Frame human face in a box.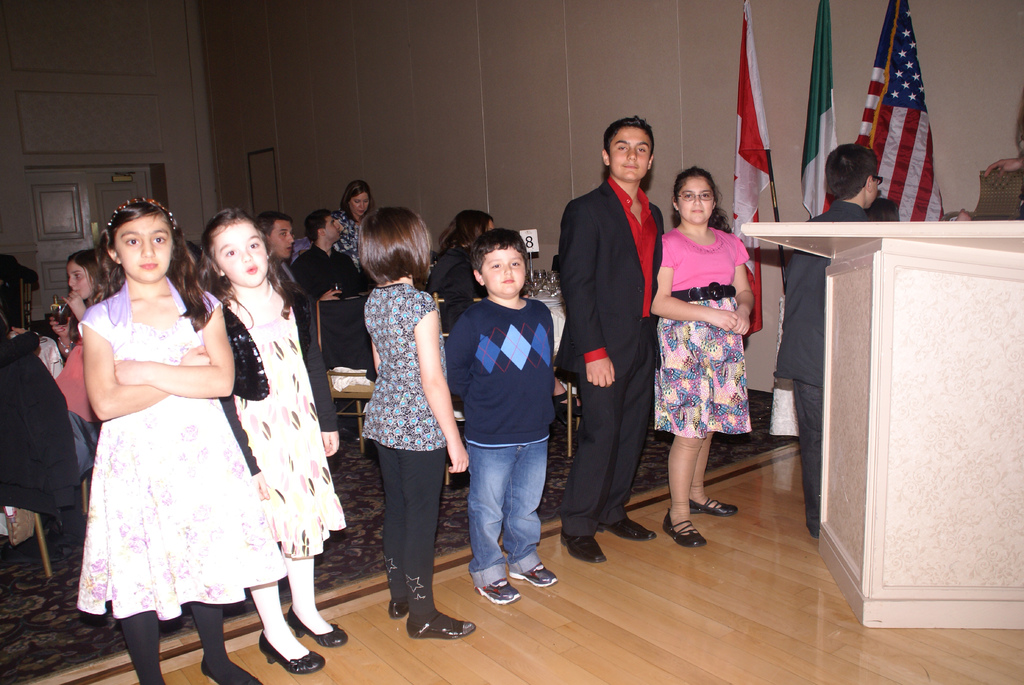
273/221/293/261.
